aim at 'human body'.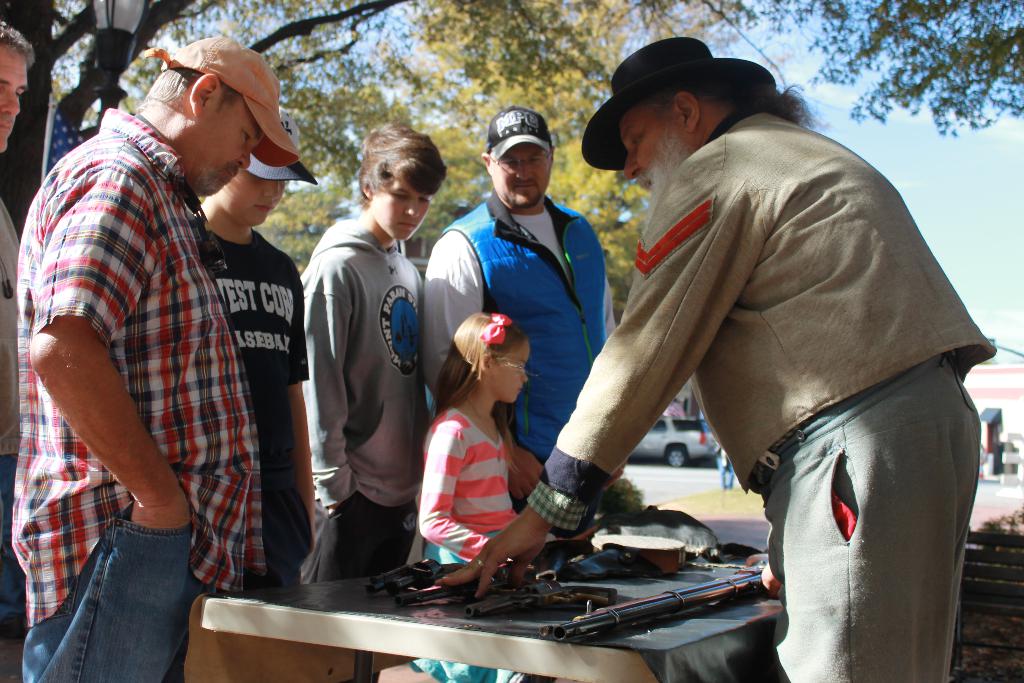
Aimed at bbox=(0, 21, 35, 682).
